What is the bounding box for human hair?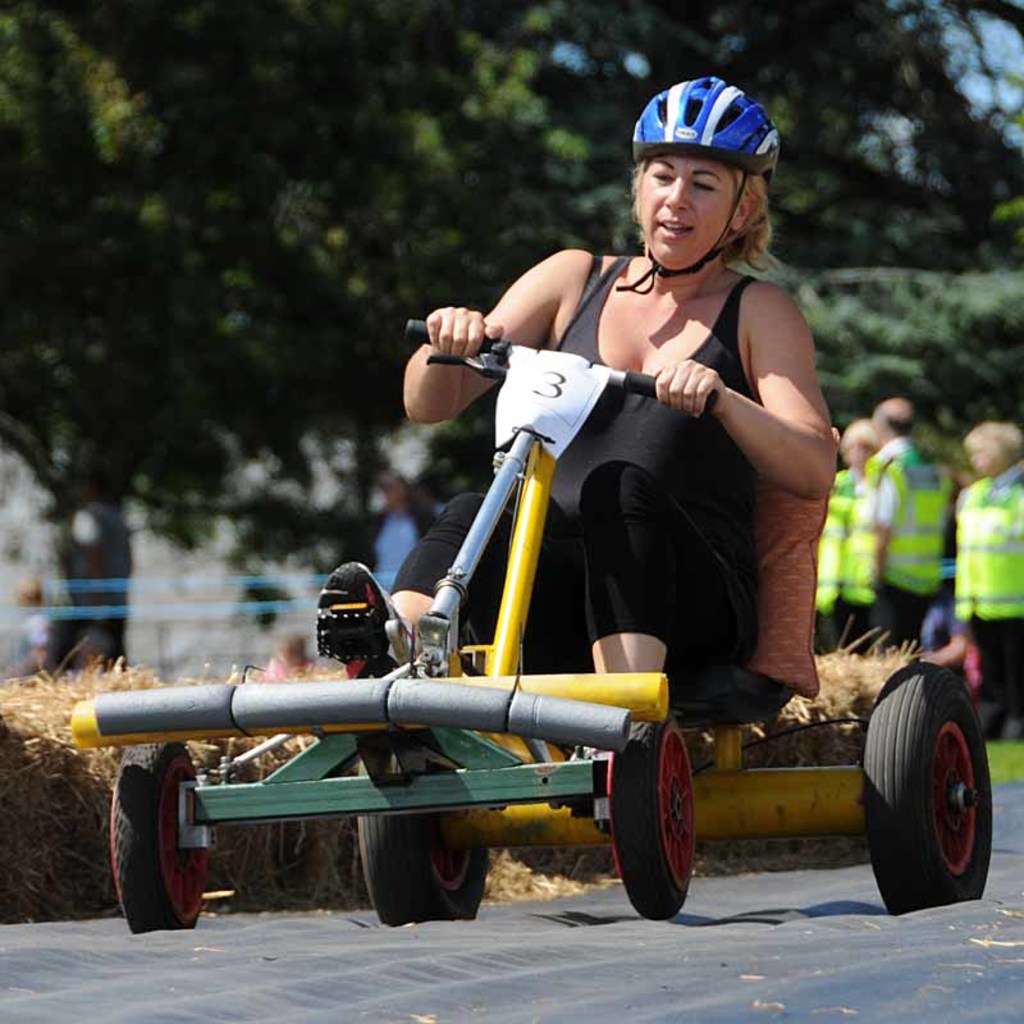
(x1=714, y1=168, x2=777, y2=274).
